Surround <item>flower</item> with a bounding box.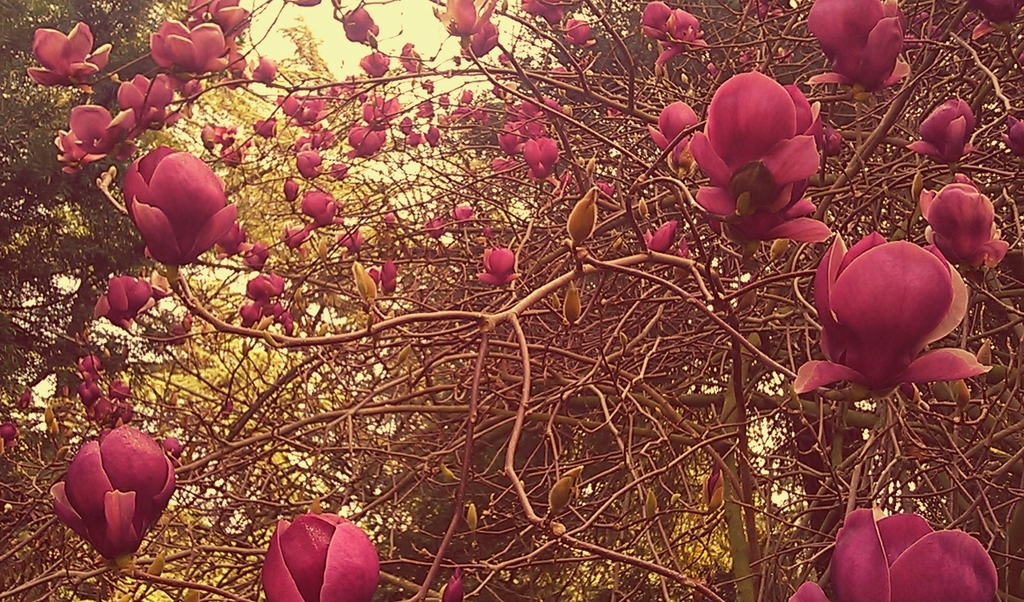
<box>478,245,518,288</box>.
